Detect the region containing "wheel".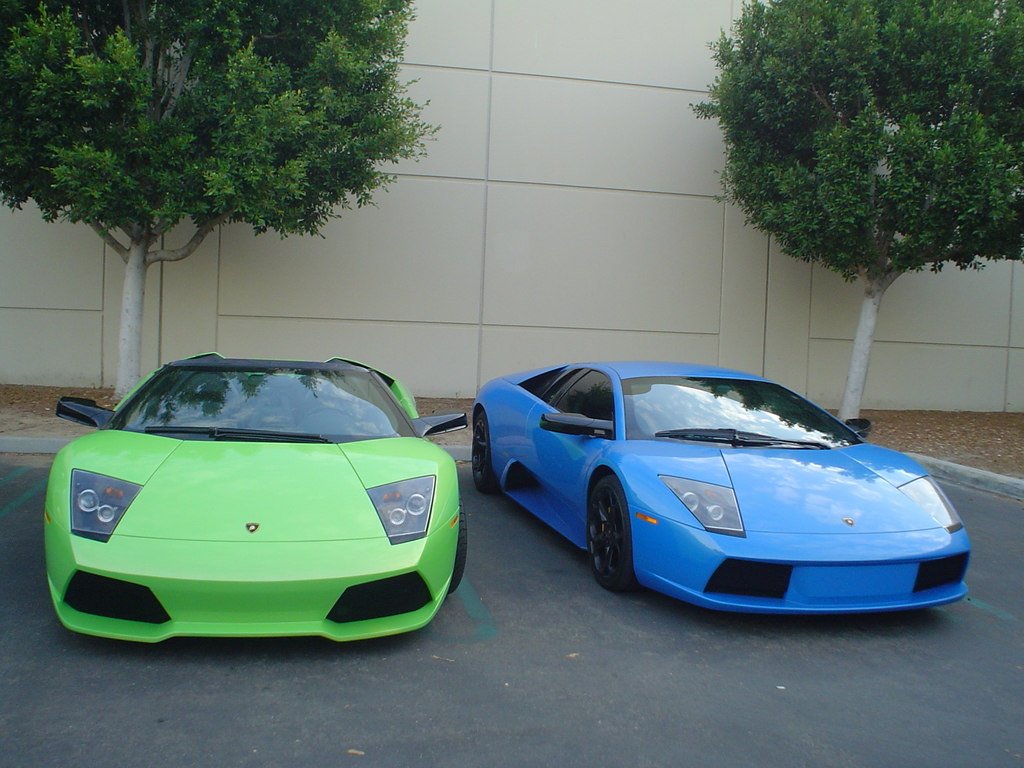
<box>449,492,468,595</box>.
